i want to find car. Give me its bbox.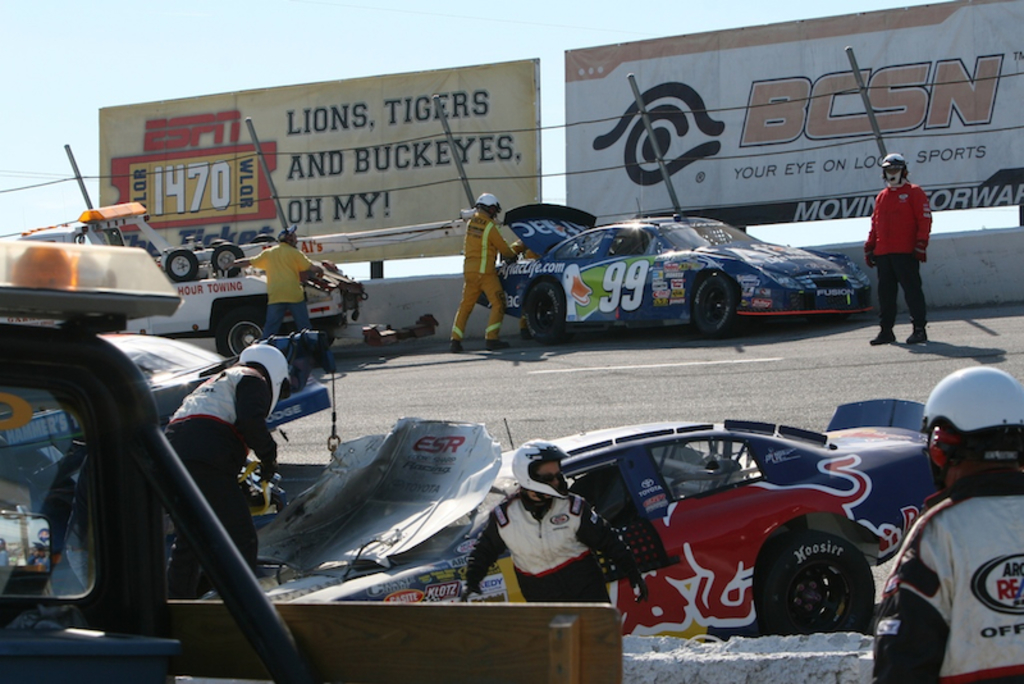
pyautogui.locateOnScreen(443, 202, 896, 352).
